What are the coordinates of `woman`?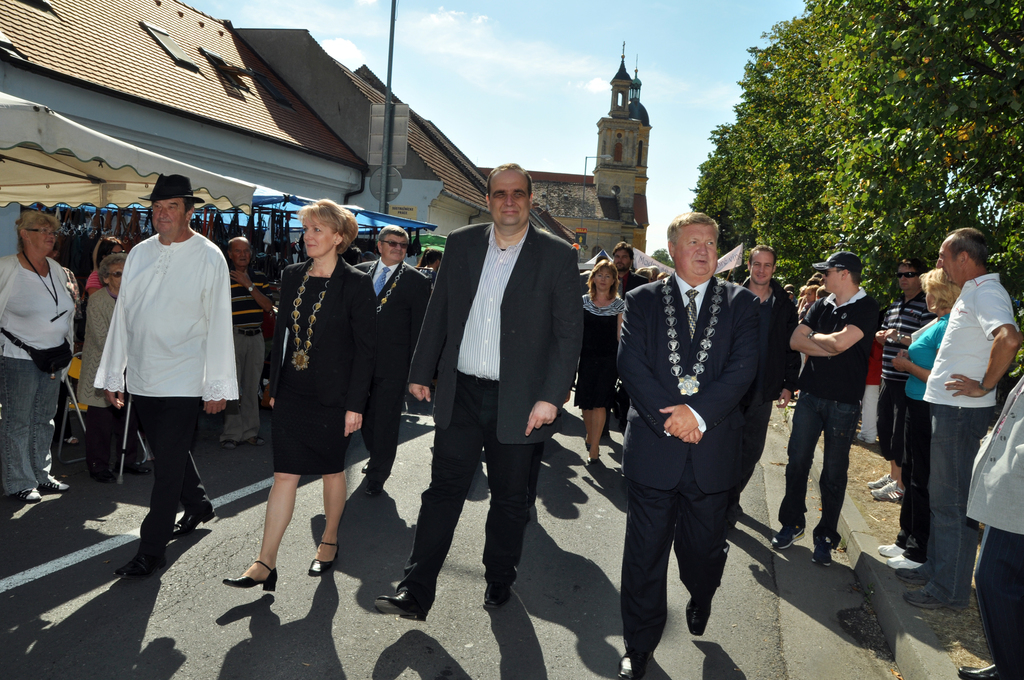
select_region(876, 267, 963, 568).
